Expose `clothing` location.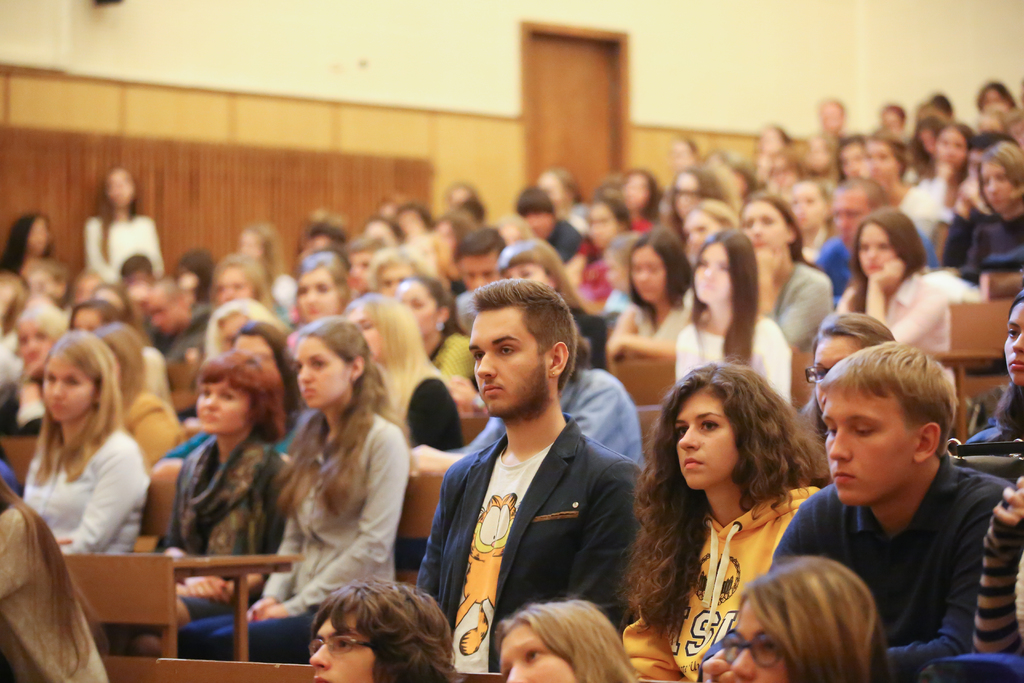
Exposed at (x1=13, y1=415, x2=148, y2=549).
